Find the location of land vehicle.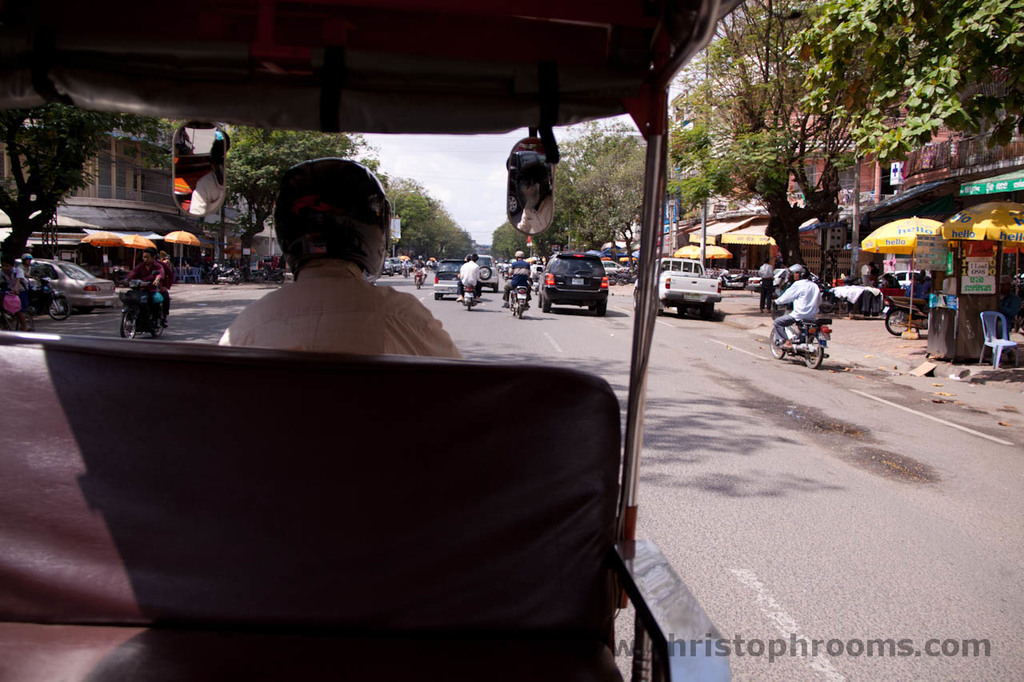
Location: [left=124, top=279, right=171, bottom=338].
